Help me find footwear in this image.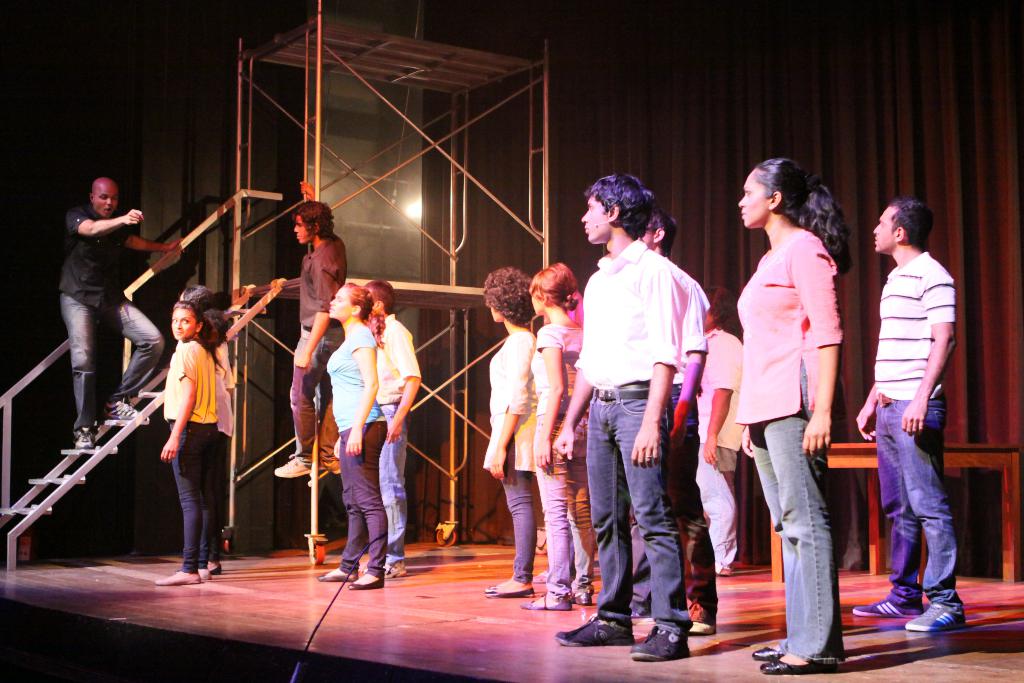
Found it: locate(364, 562, 404, 578).
